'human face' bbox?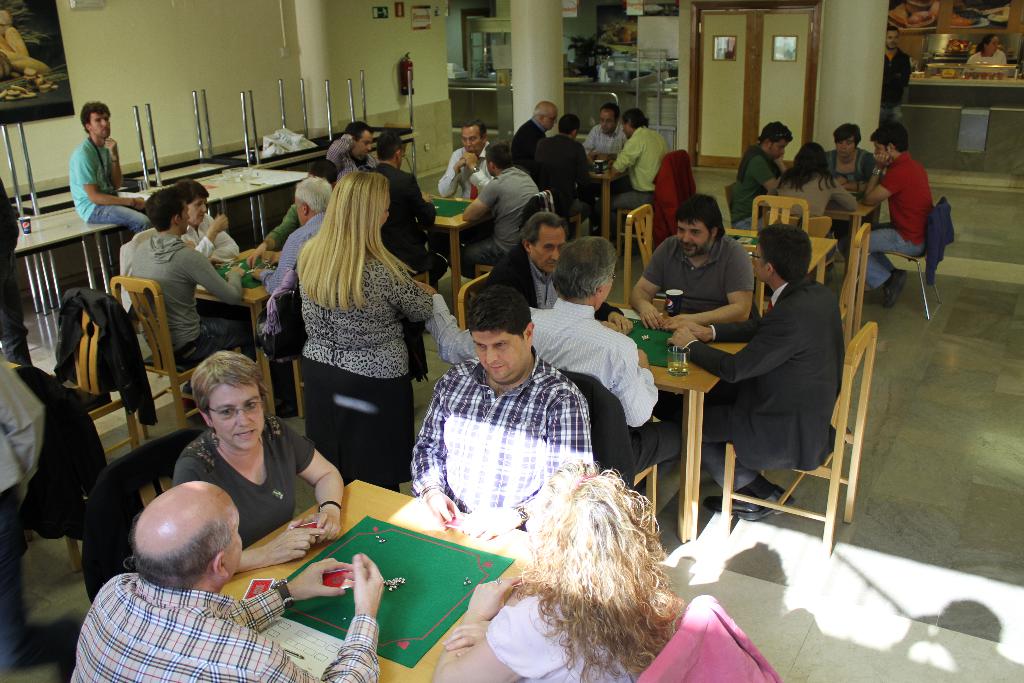
crop(621, 119, 630, 138)
